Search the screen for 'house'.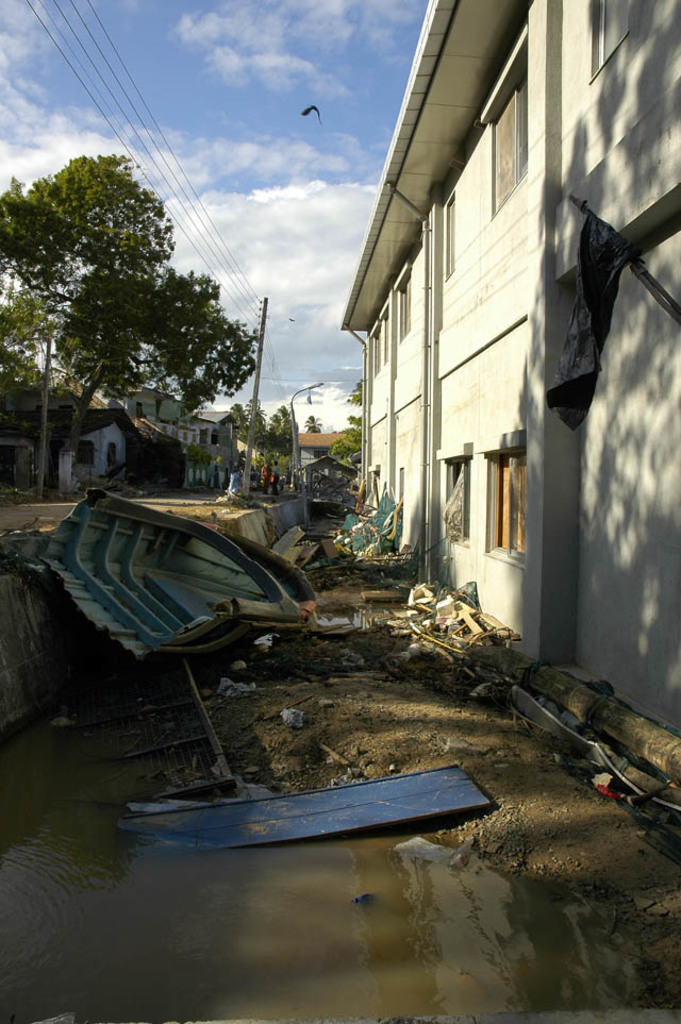
Found at <box>297,420,352,492</box>.
